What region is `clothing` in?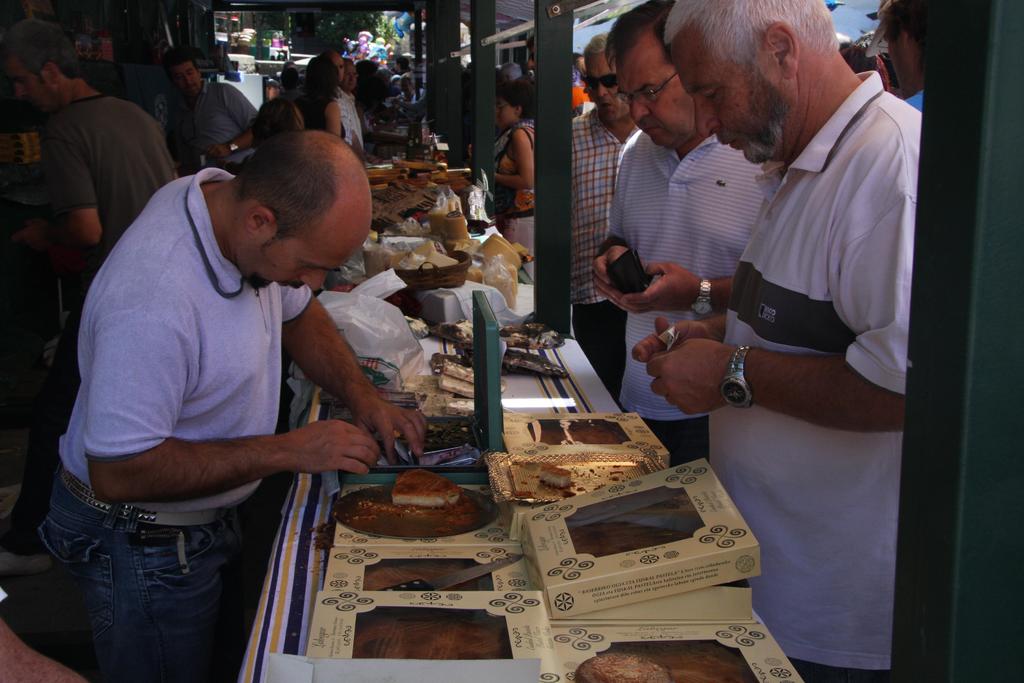
{"left": 189, "top": 91, "right": 275, "bottom": 161}.
